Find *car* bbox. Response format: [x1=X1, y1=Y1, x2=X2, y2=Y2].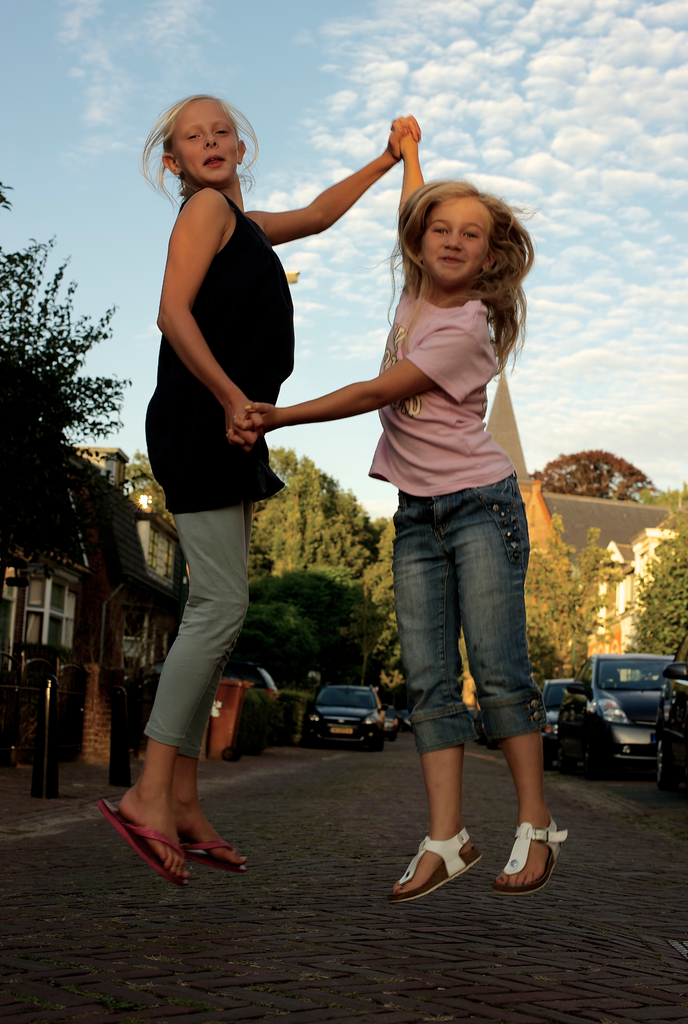
[x1=558, y1=645, x2=670, y2=774].
